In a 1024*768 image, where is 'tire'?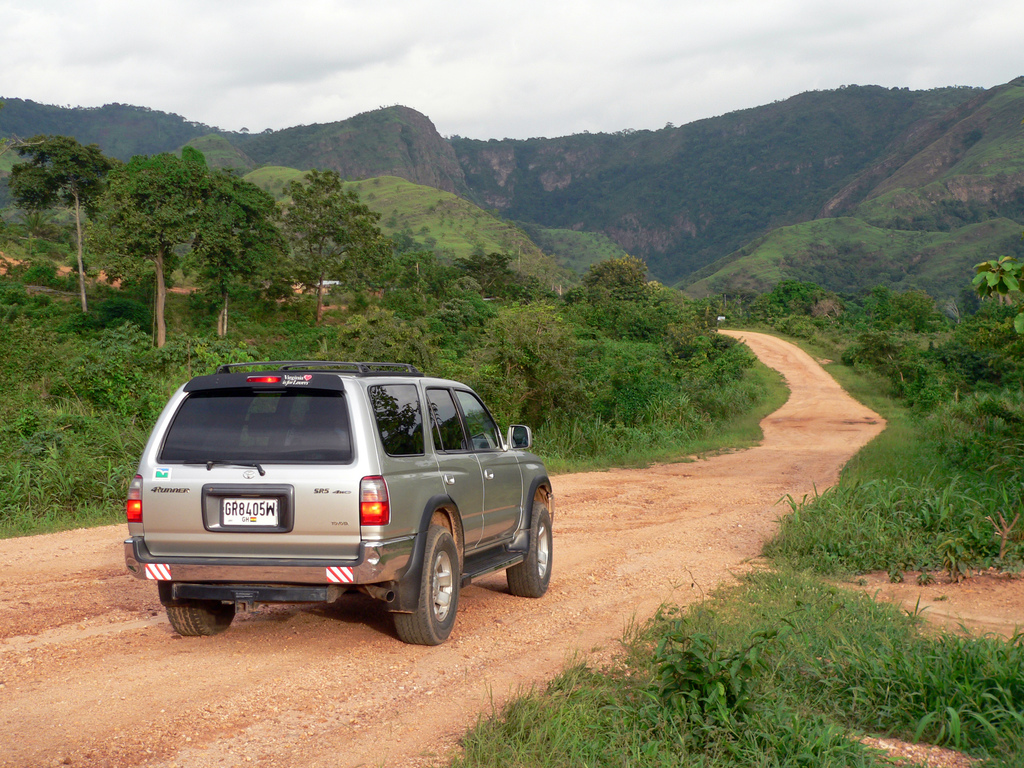
Rect(505, 505, 554, 598).
